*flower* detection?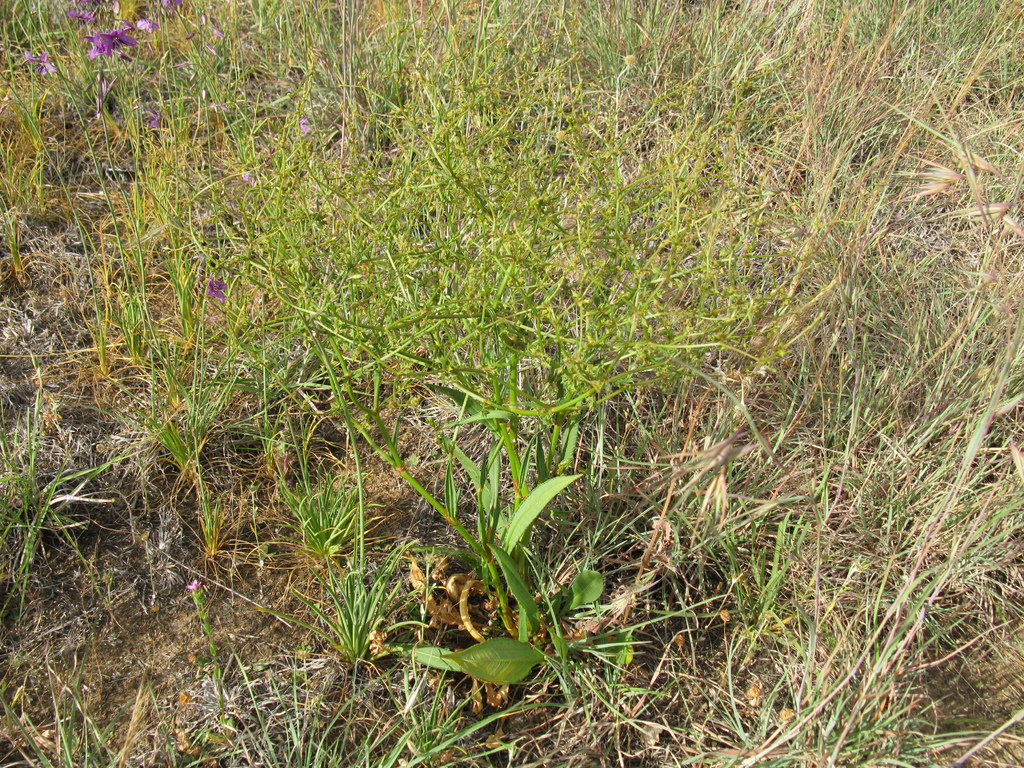
204,275,226,301
